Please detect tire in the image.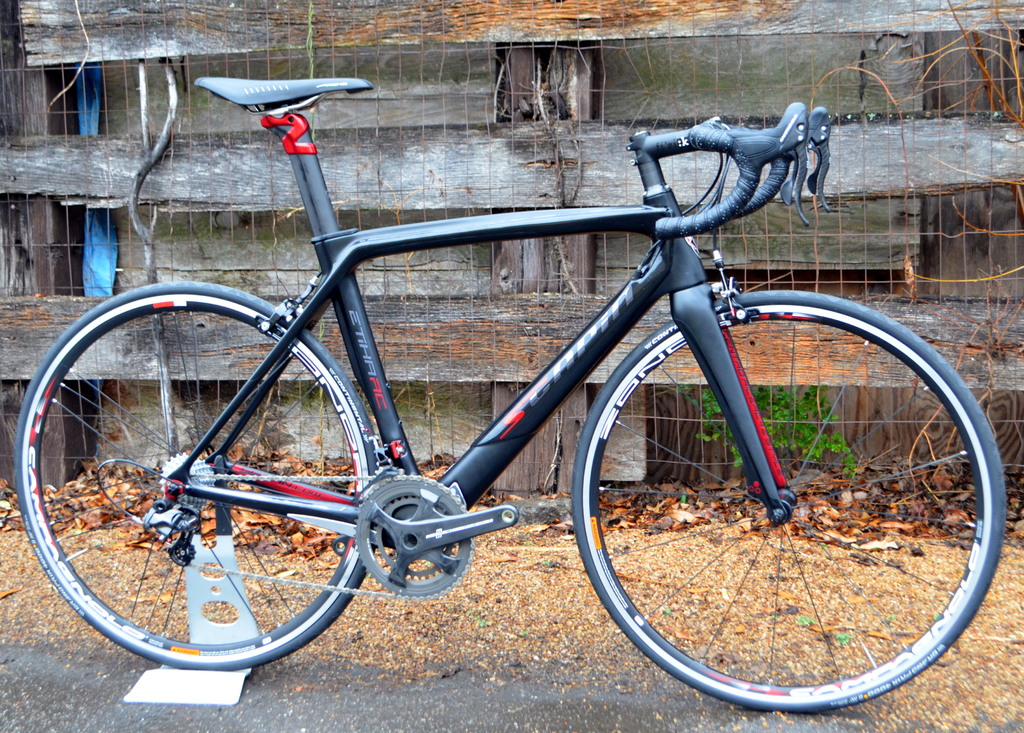
572:287:1007:713.
